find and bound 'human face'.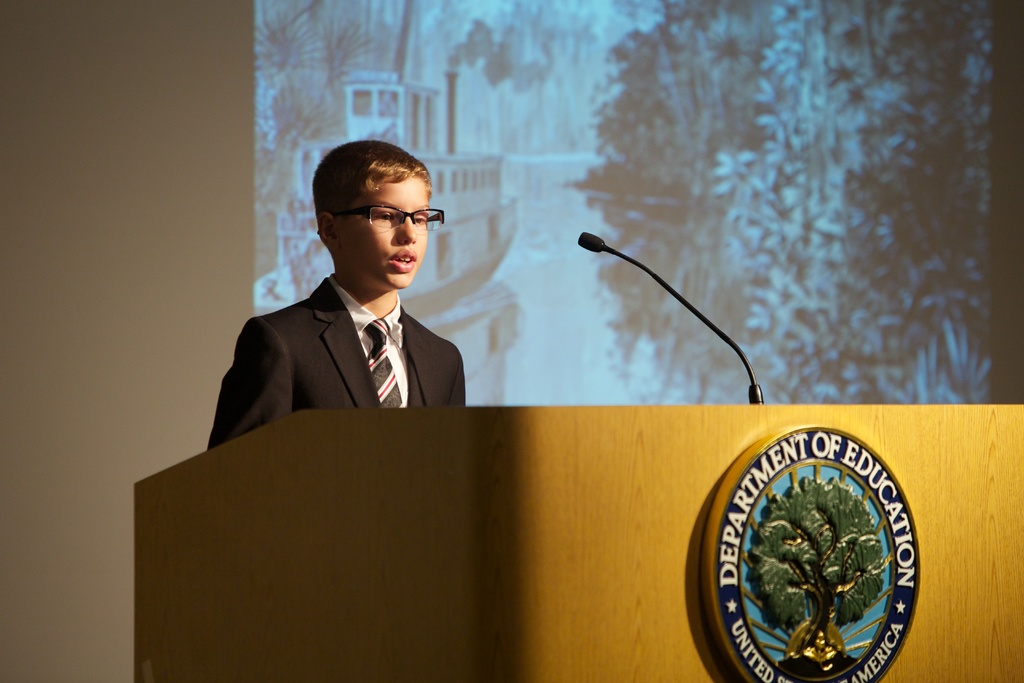
Bound: <region>343, 175, 432, 292</region>.
